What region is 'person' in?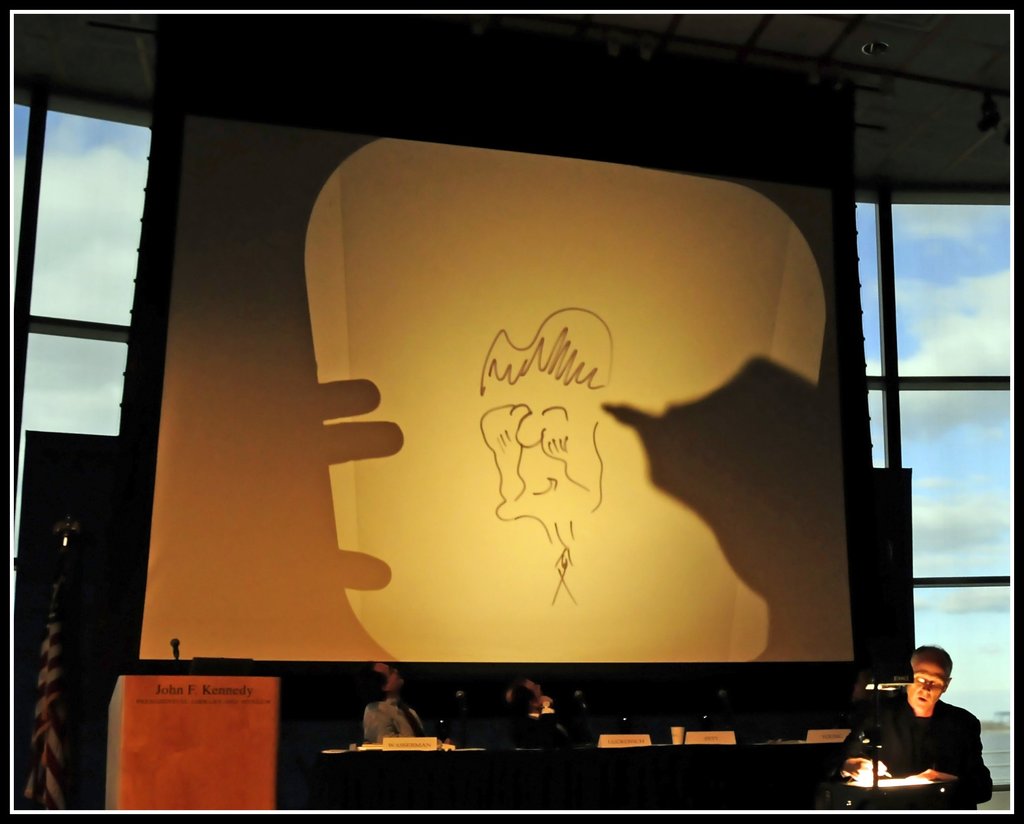
[356,659,461,753].
